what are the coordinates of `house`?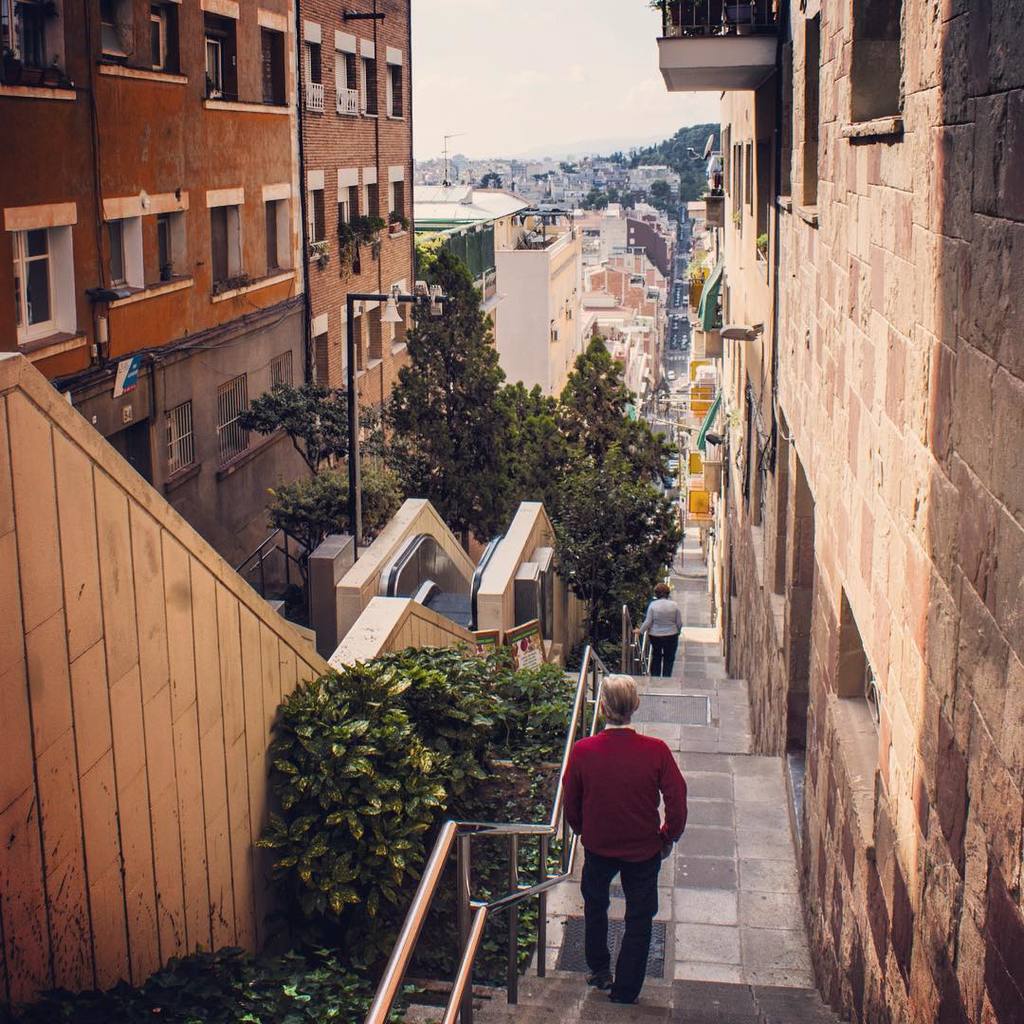
x1=692, y1=0, x2=1023, y2=1023.
